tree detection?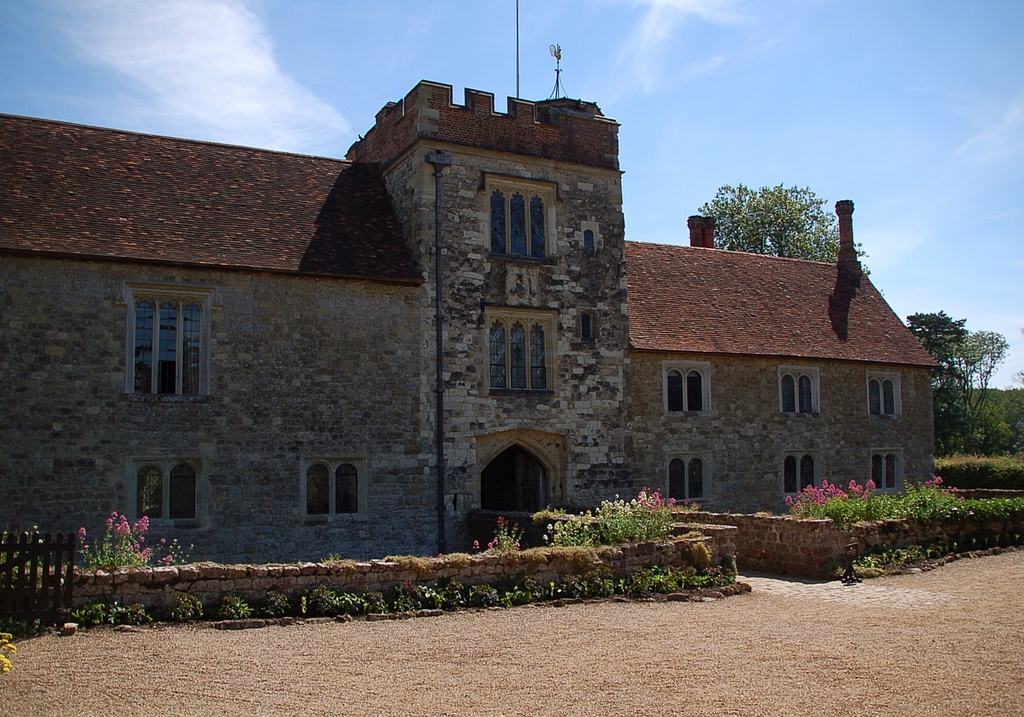
<region>902, 313, 976, 453</region>
